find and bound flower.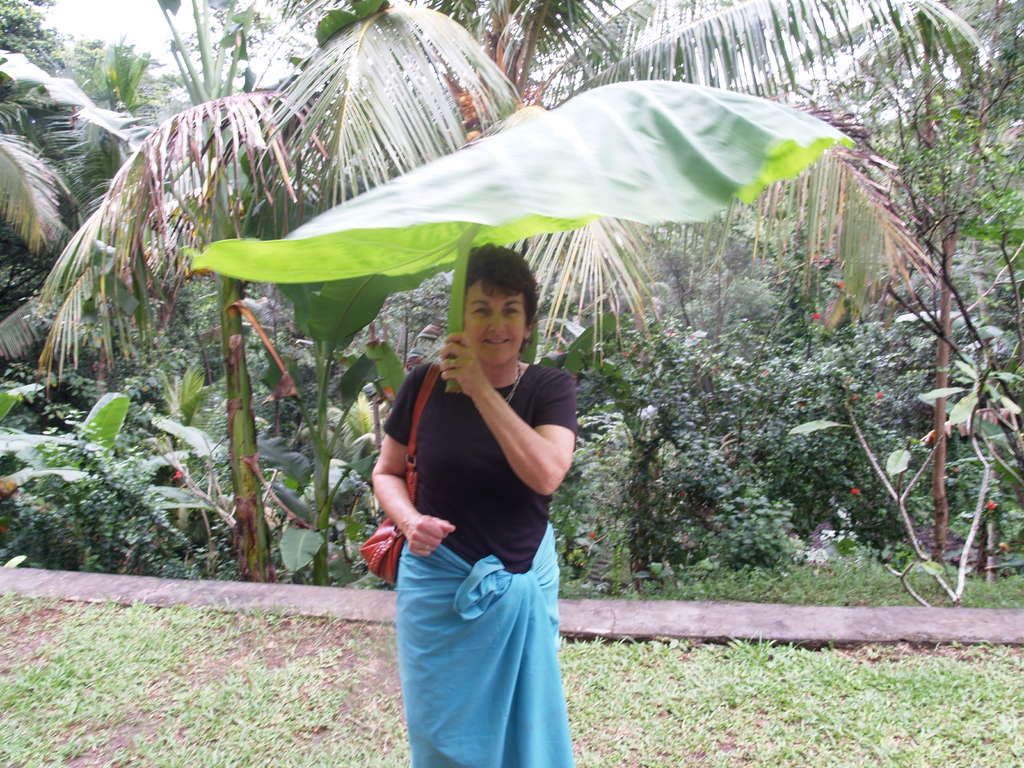
Bound: {"x1": 852, "y1": 484, "x2": 866, "y2": 493}.
